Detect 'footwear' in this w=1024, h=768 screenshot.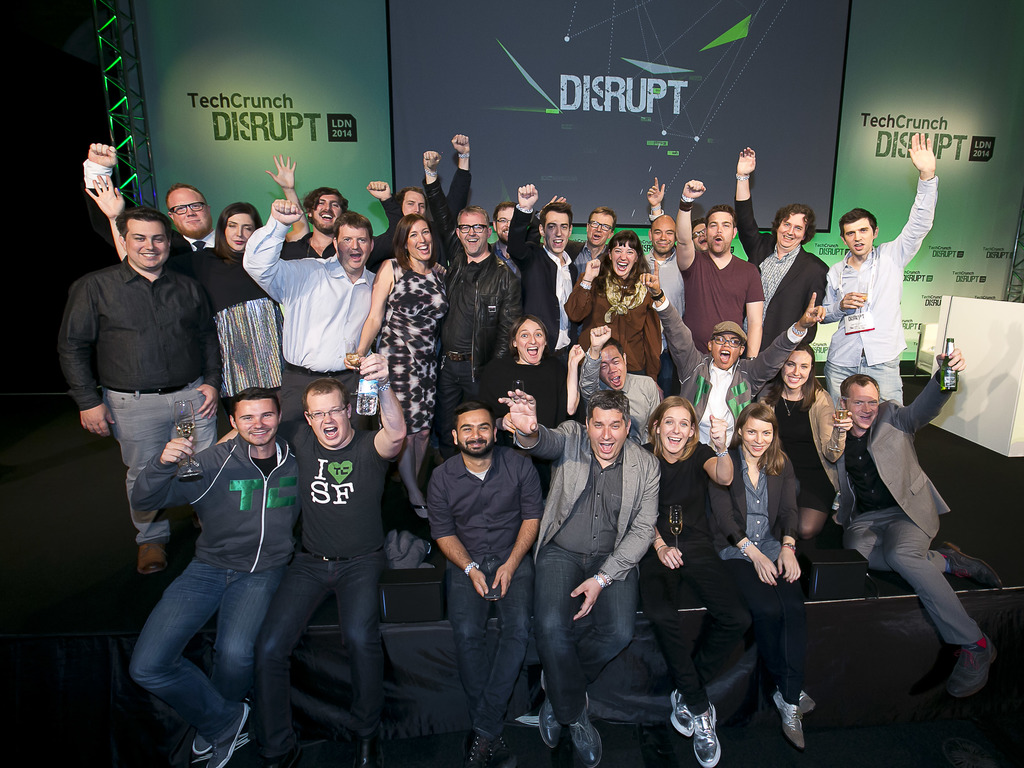
Detection: crop(668, 686, 710, 738).
